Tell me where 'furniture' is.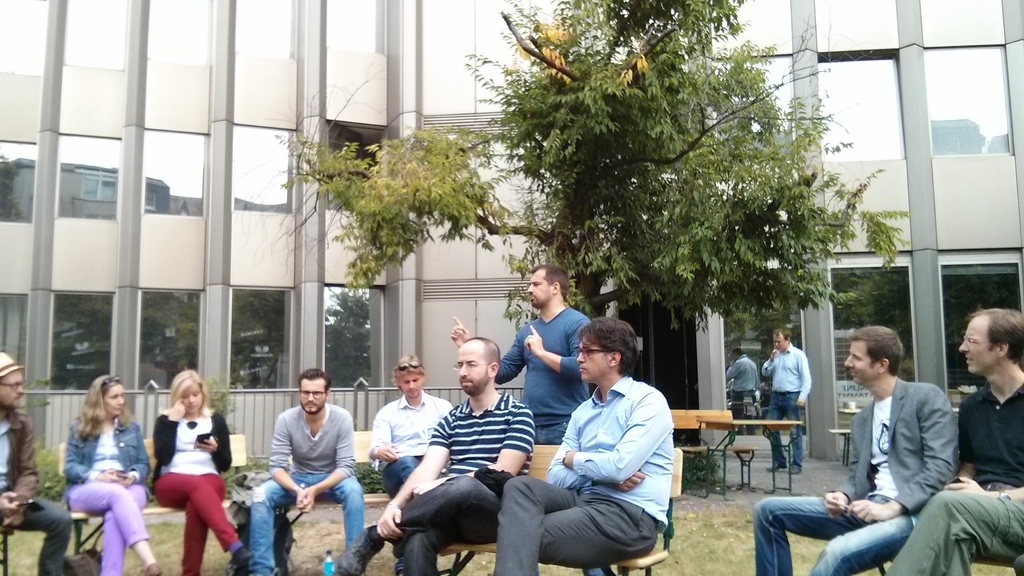
'furniture' is at <bbox>435, 449, 682, 575</bbox>.
